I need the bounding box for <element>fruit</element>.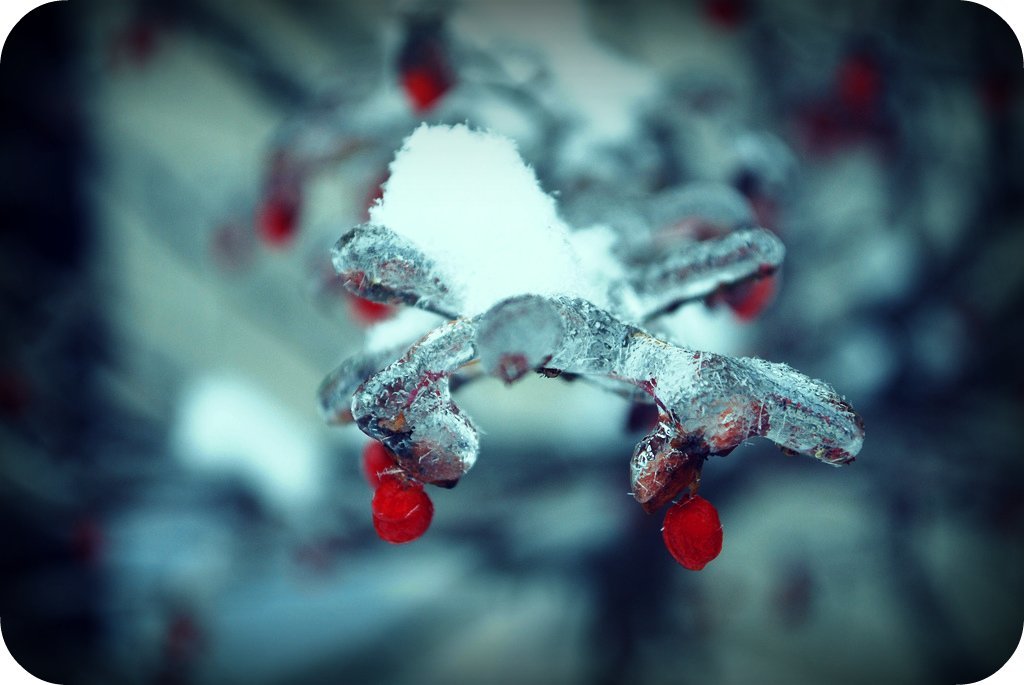
Here it is: {"x1": 662, "y1": 503, "x2": 730, "y2": 576}.
